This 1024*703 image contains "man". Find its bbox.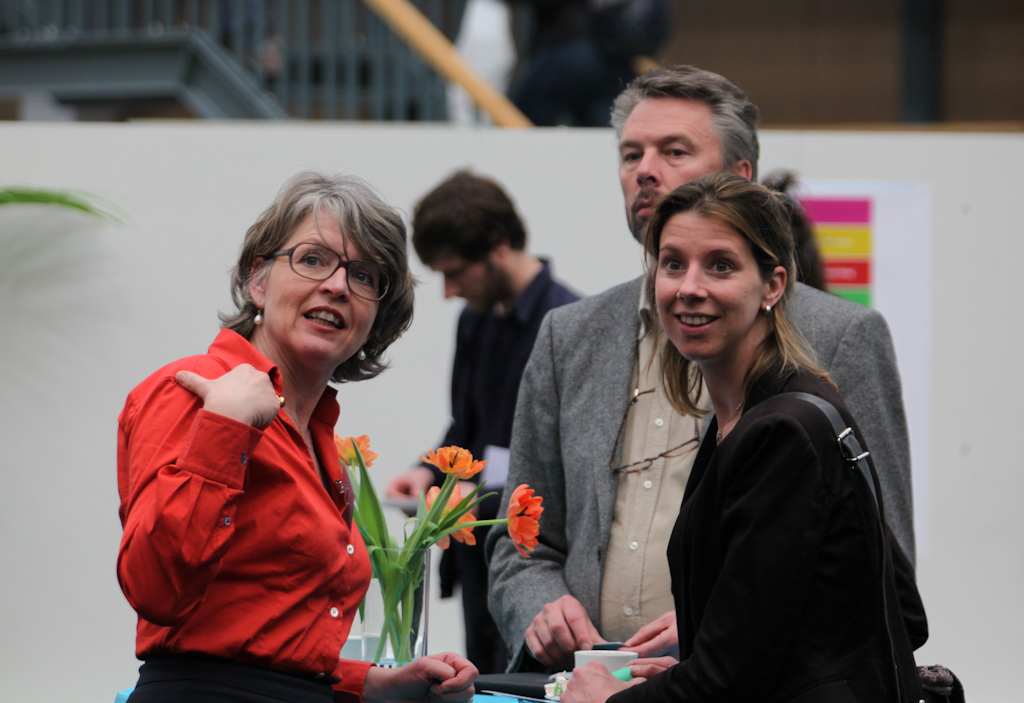
389, 167, 586, 682.
